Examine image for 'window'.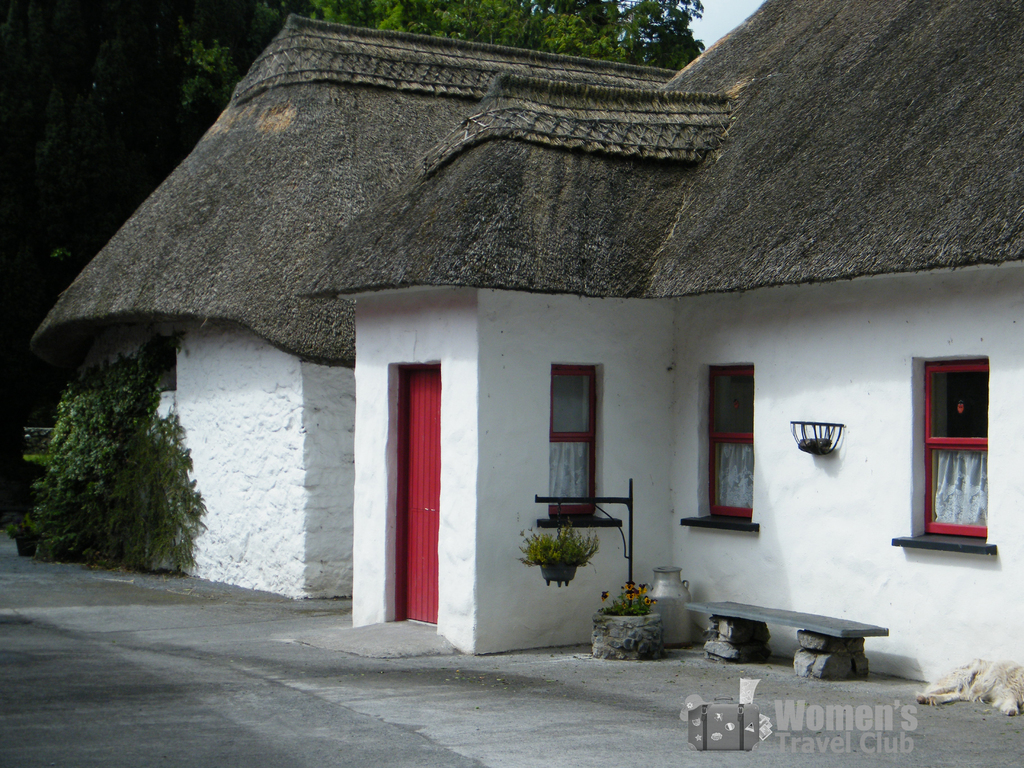
Examination result: 913/339/1005/559.
